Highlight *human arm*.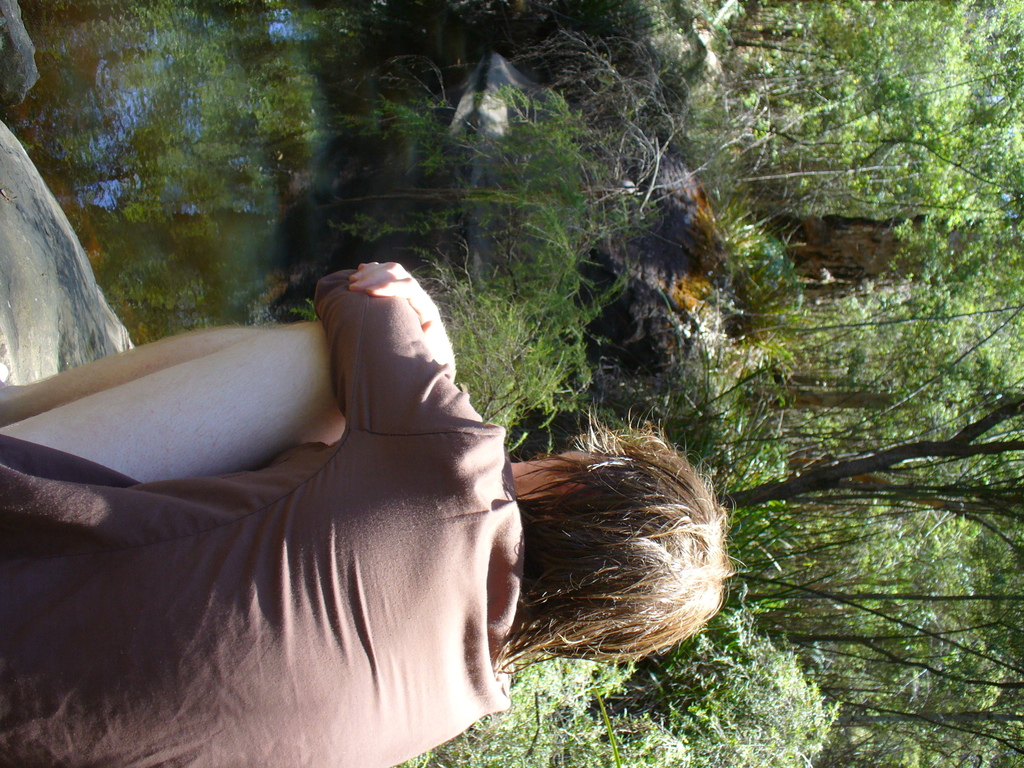
Highlighted region: left=349, top=261, right=457, bottom=385.
